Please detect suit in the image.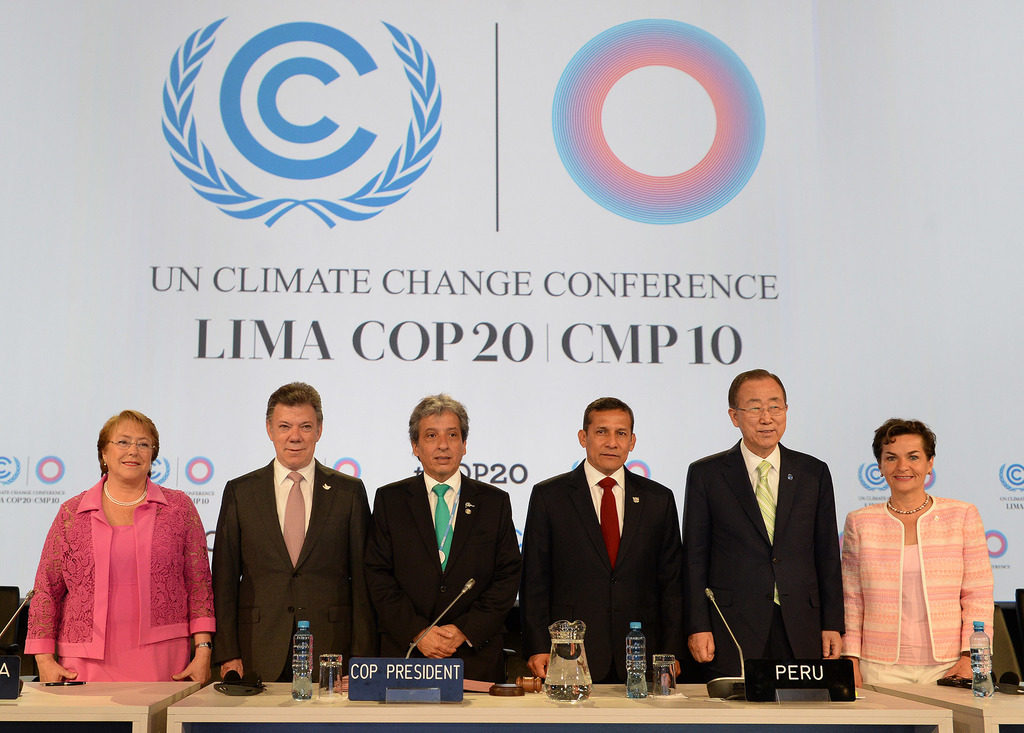
(366,472,519,684).
